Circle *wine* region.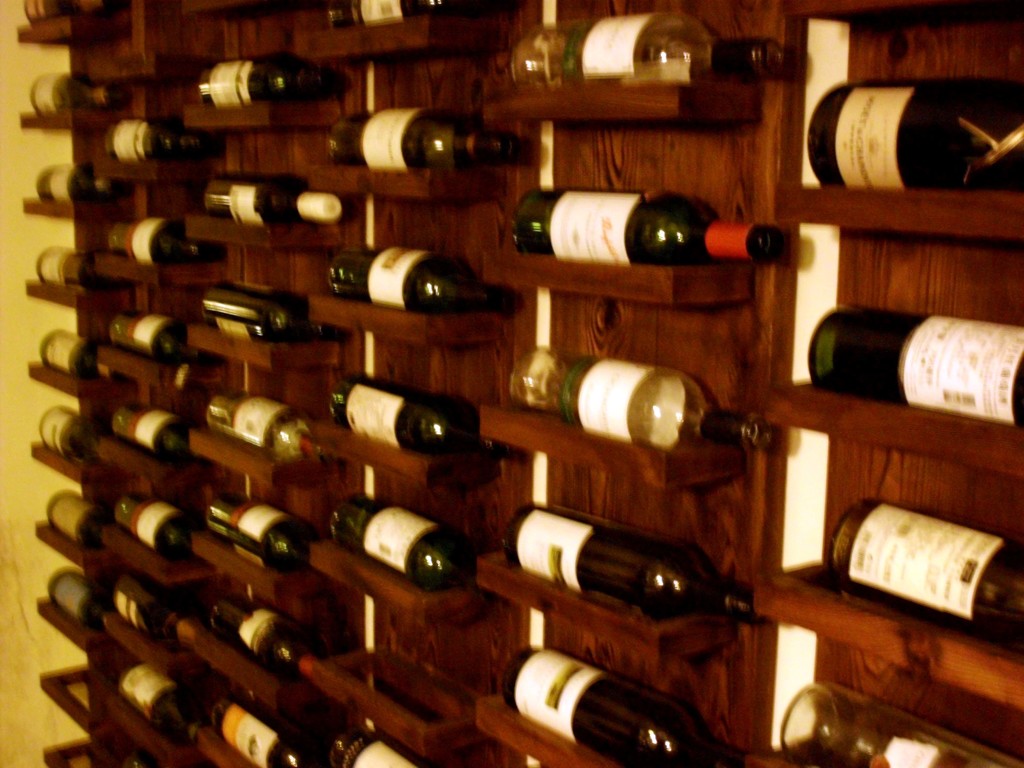
Region: box=[329, 246, 522, 317].
